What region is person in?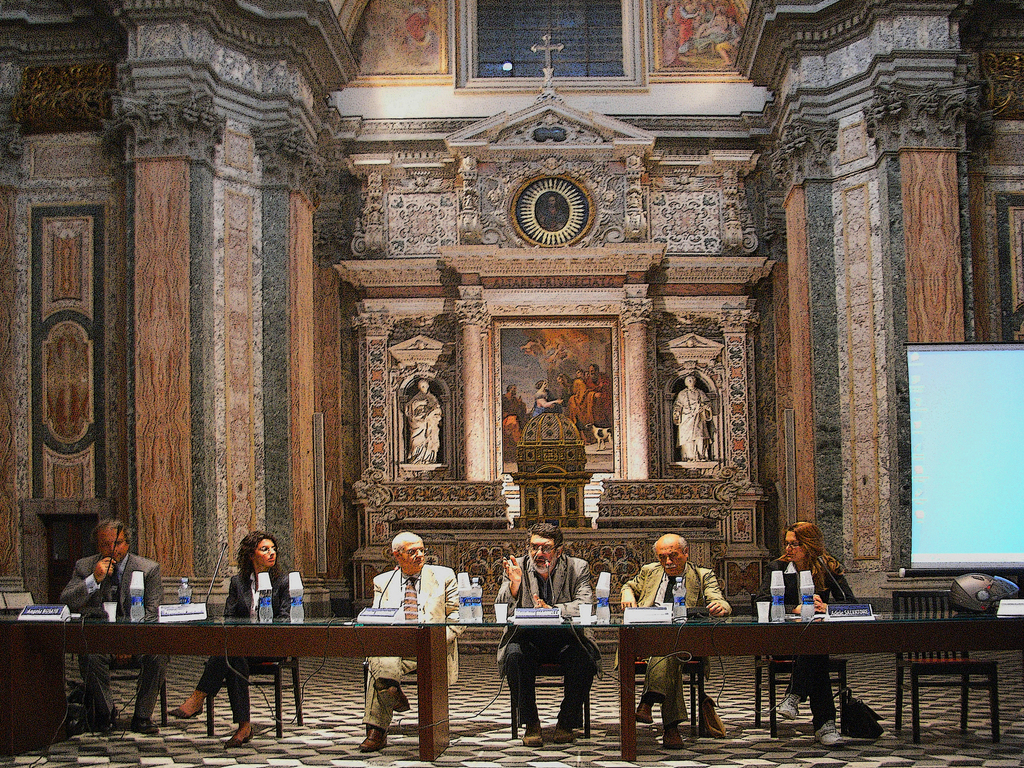
locate(499, 362, 611, 446).
